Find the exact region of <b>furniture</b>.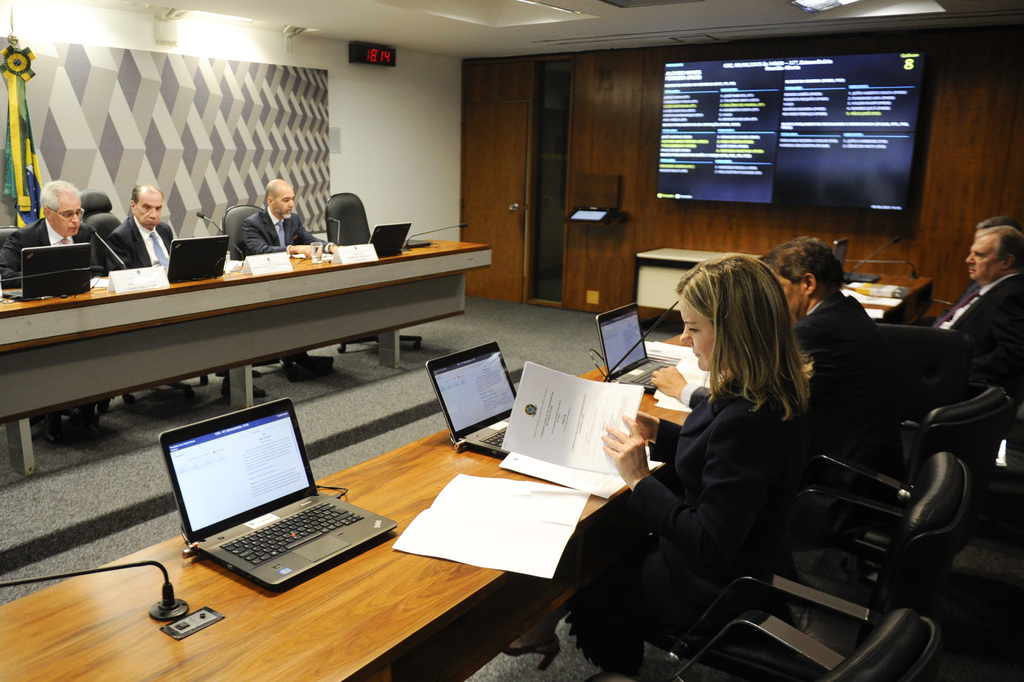
Exact region: x1=801, y1=383, x2=1017, y2=558.
